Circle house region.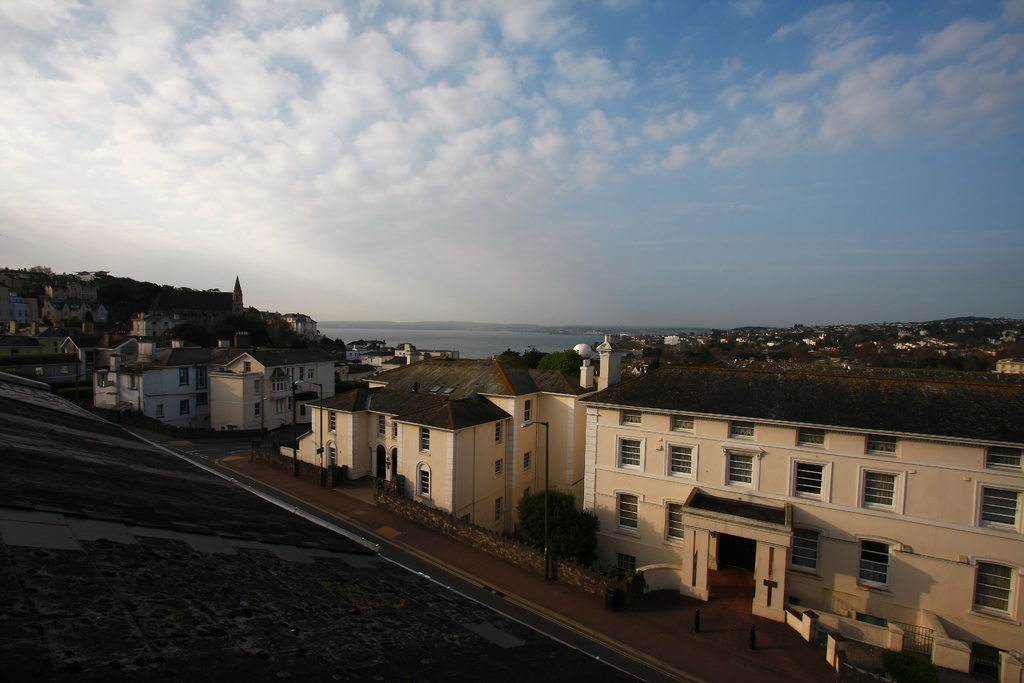
Region: box(90, 339, 215, 438).
